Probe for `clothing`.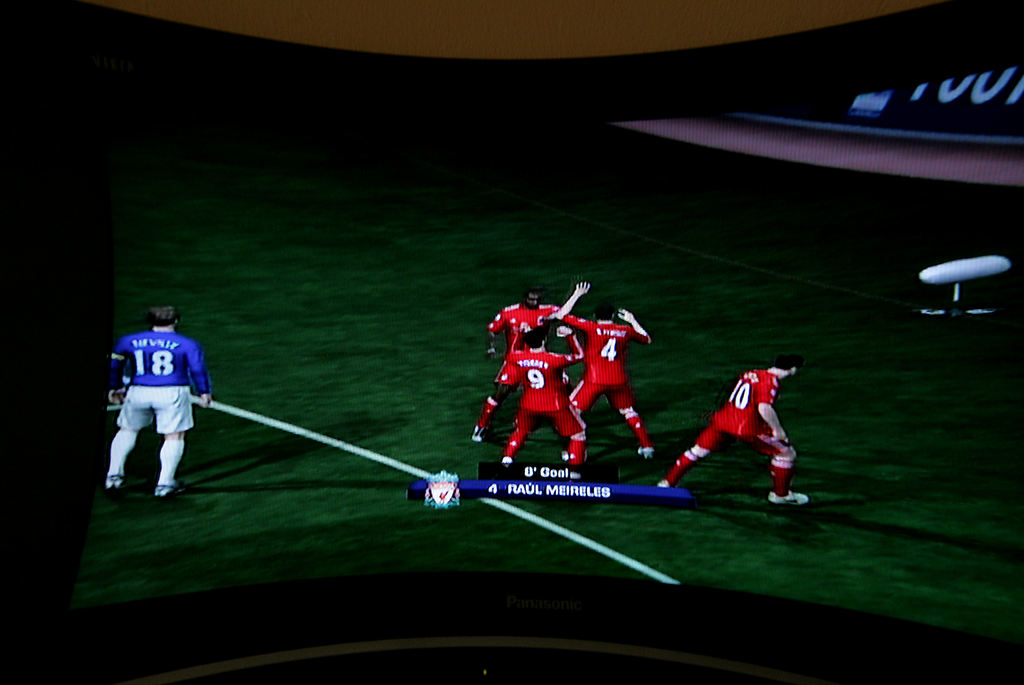
Probe result: <bbox>711, 367, 780, 446</bbox>.
